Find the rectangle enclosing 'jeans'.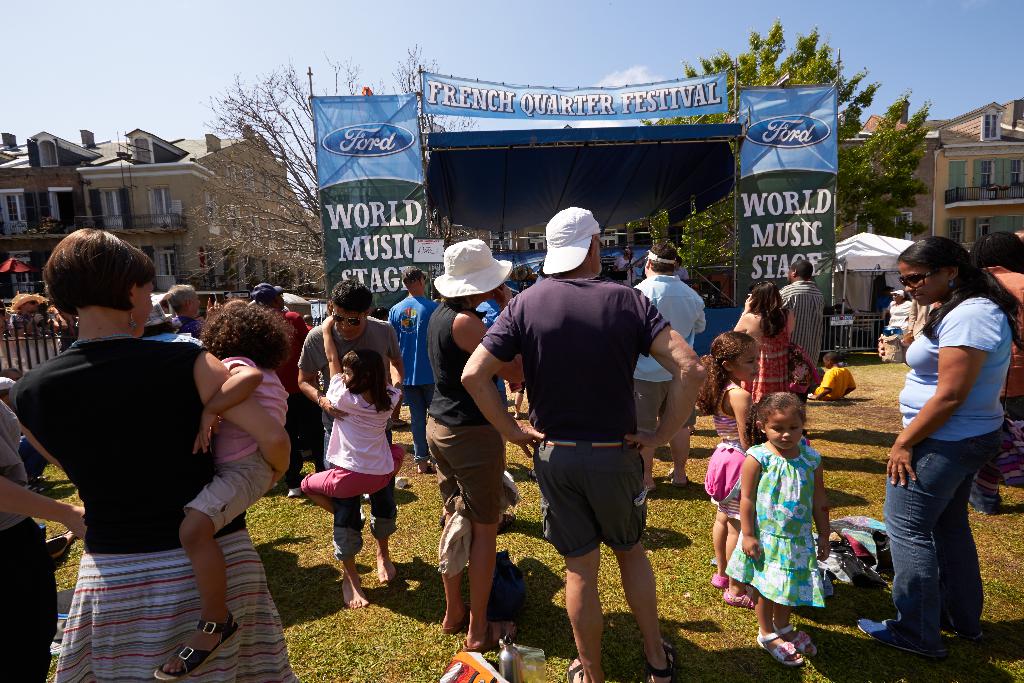
locate(886, 427, 994, 665).
